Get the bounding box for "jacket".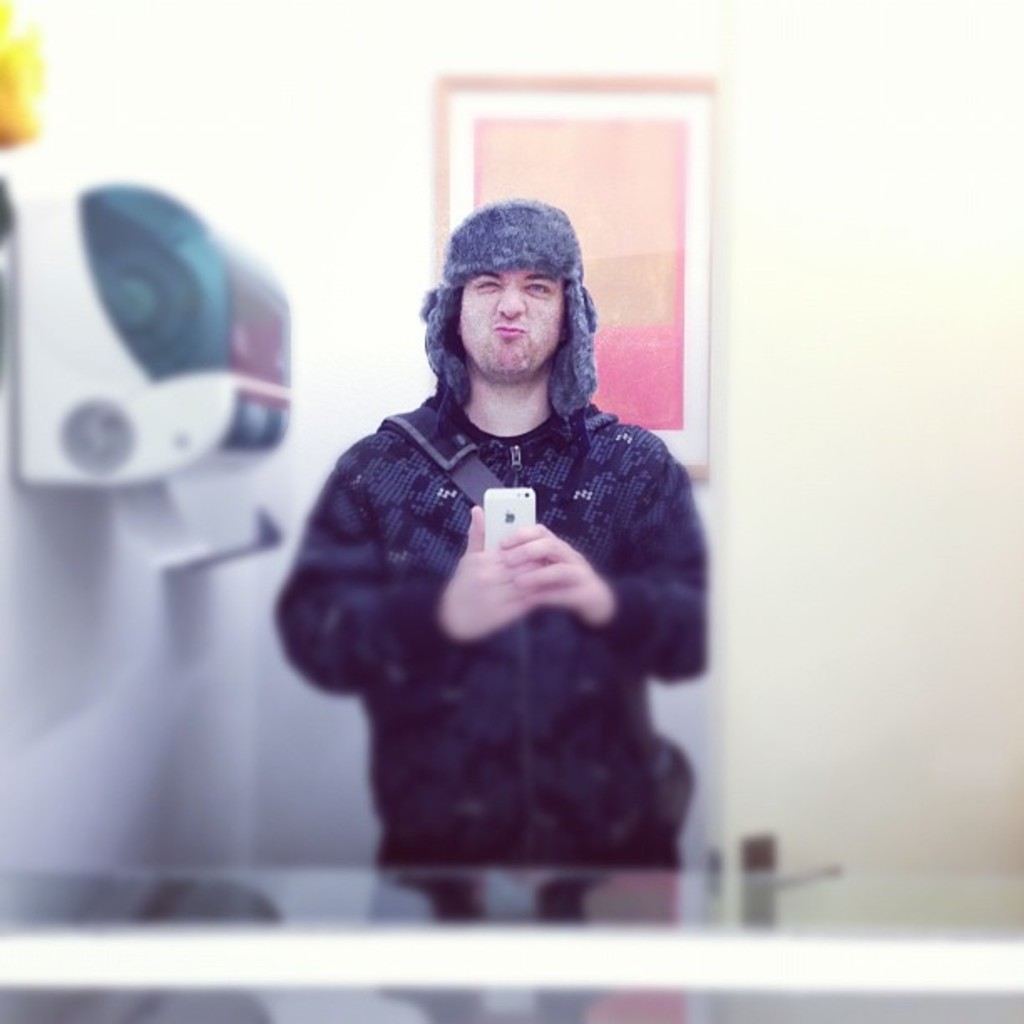
{"left": 274, "top": 355, "right": 738, "bottom": 862}.
